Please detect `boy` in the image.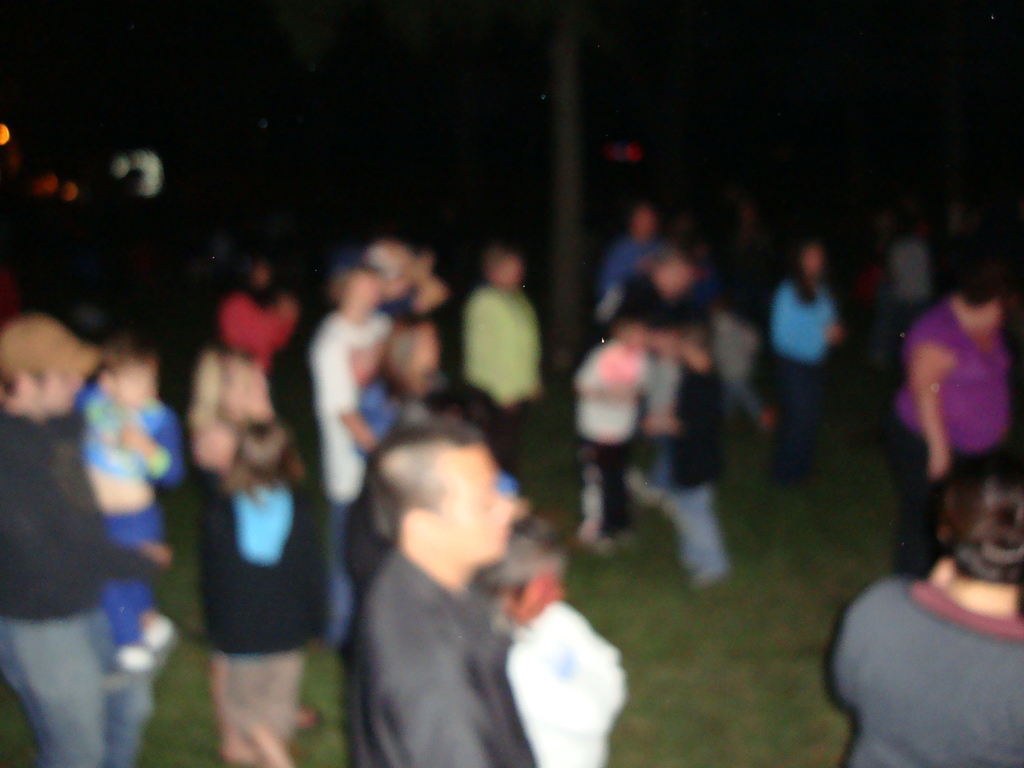
[70,344,178,671].
